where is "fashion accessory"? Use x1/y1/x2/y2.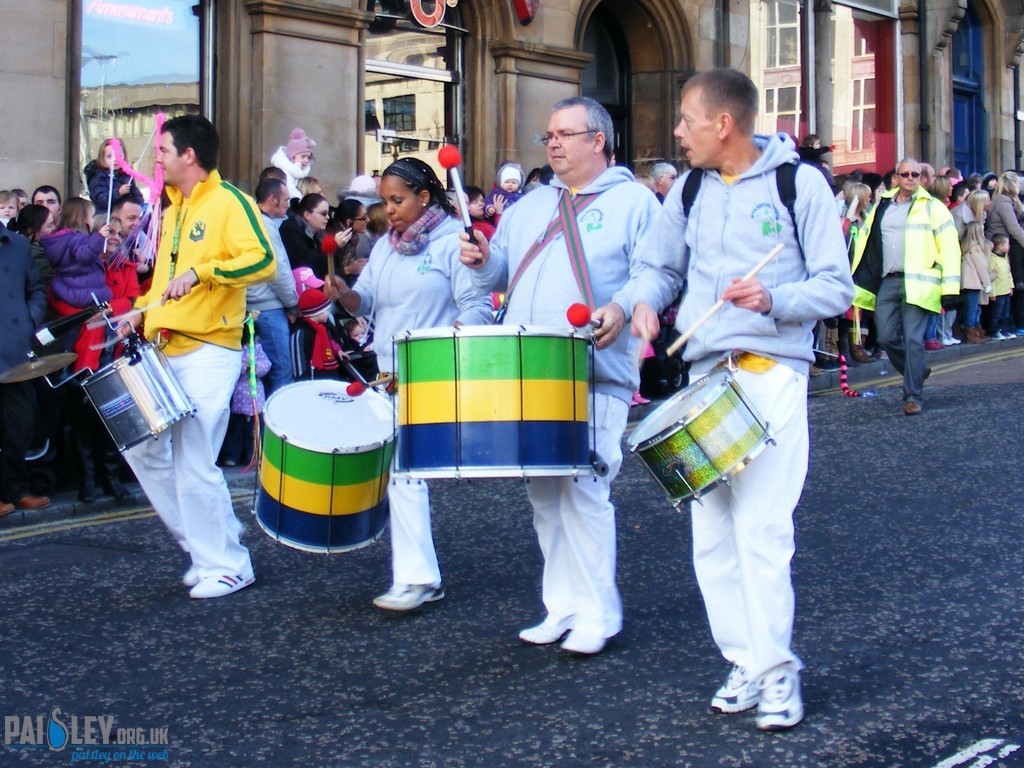
633/389/649/405.
